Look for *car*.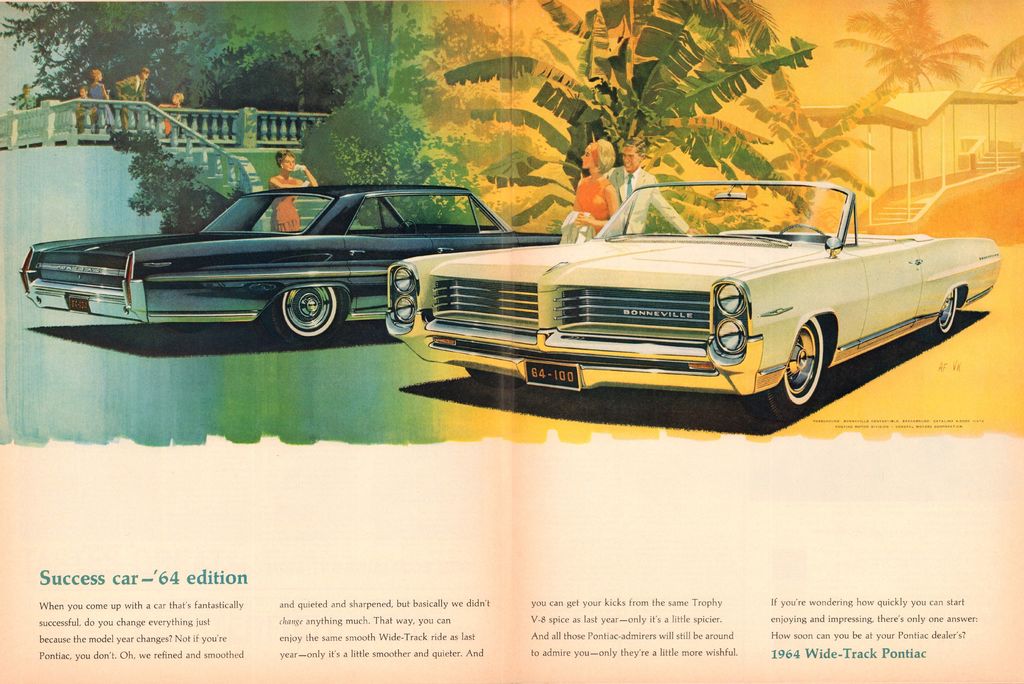
Found: x1=22 y1=183 x2=562 y2=350.
